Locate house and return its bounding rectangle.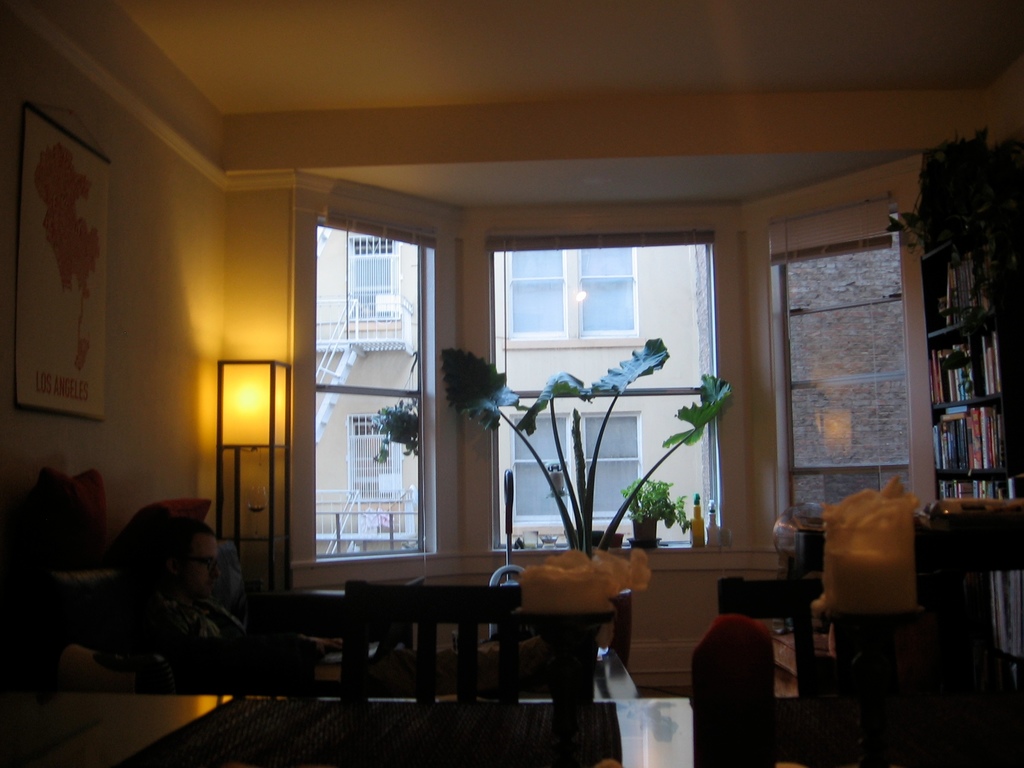
BBox(0, 0, 1023, 767).
